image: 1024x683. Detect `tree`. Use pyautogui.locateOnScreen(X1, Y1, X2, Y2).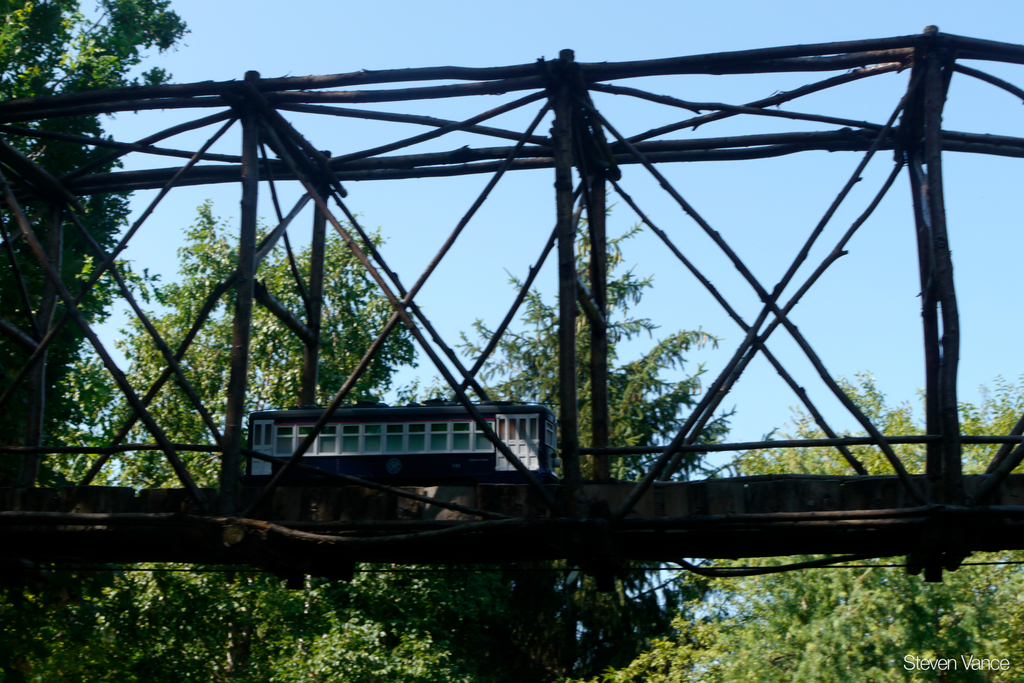
pyautogui.locateOnScreen(0, 0, 406, 465).
